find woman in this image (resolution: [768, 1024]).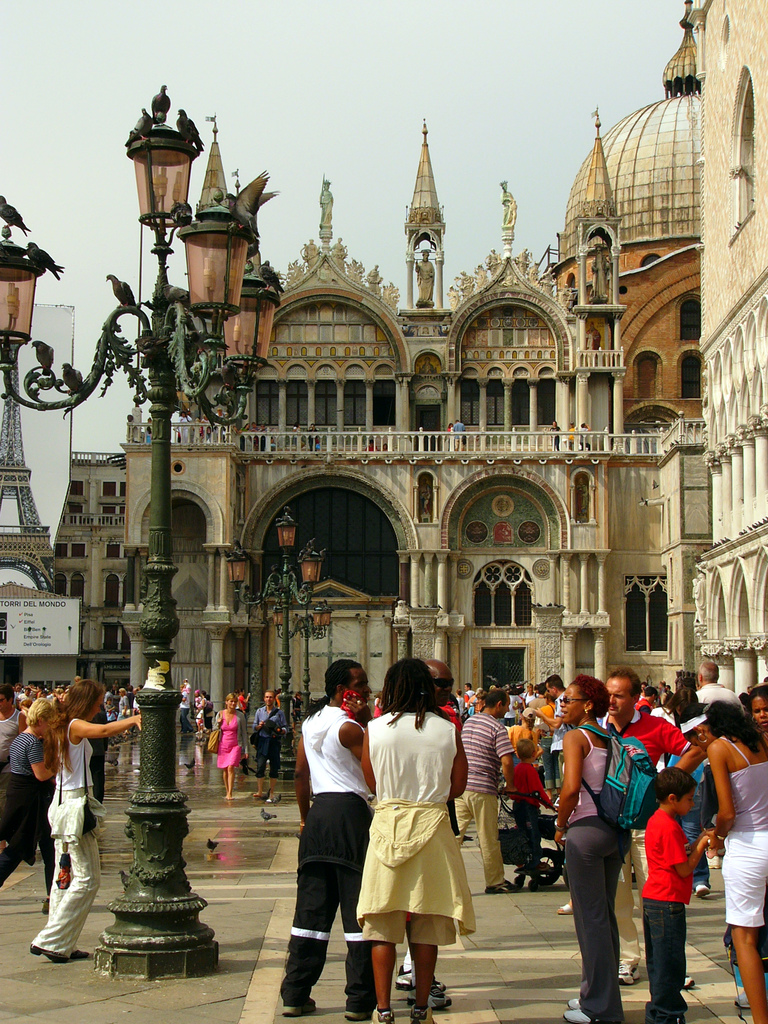
detection(550, 670, 634, 1023).
